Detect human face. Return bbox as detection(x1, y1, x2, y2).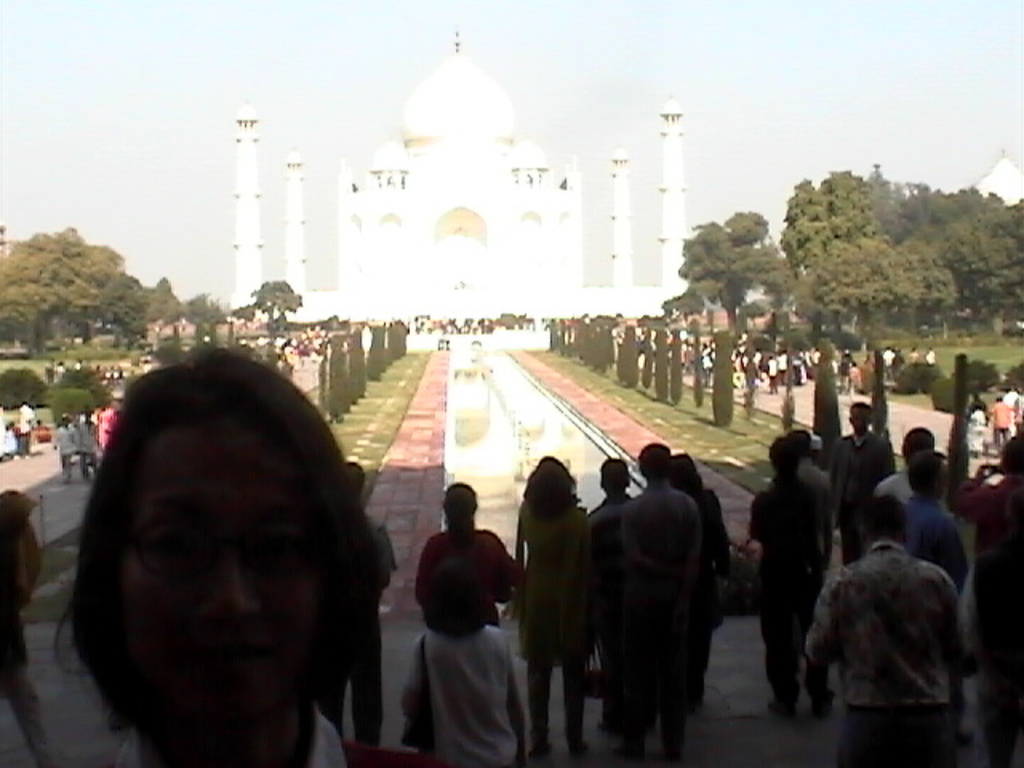
detection(107, 416, 317, 736).
